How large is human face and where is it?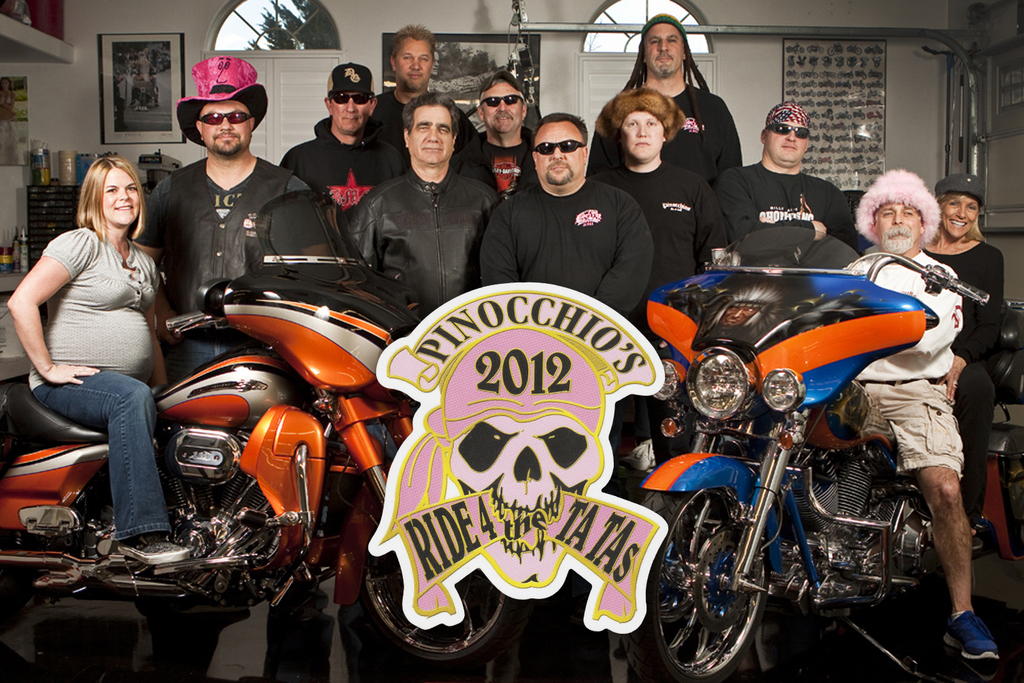
Bounding box: locate(532, 120, 582, 188).
